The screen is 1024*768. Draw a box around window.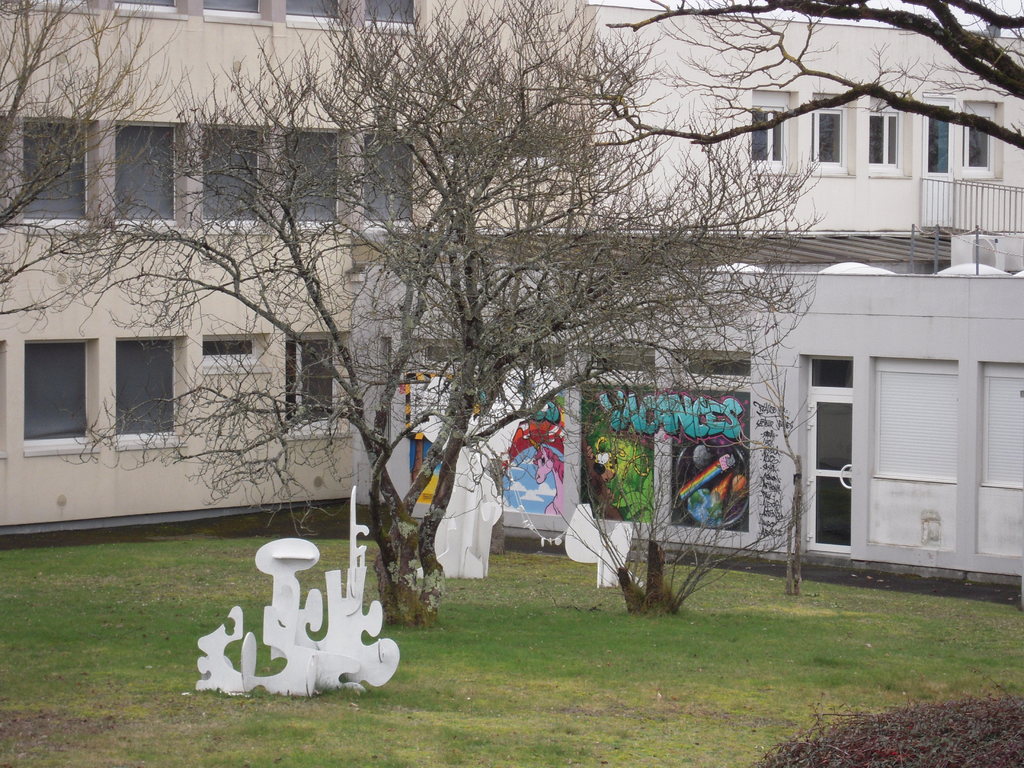
354, 126, 422, 225.
